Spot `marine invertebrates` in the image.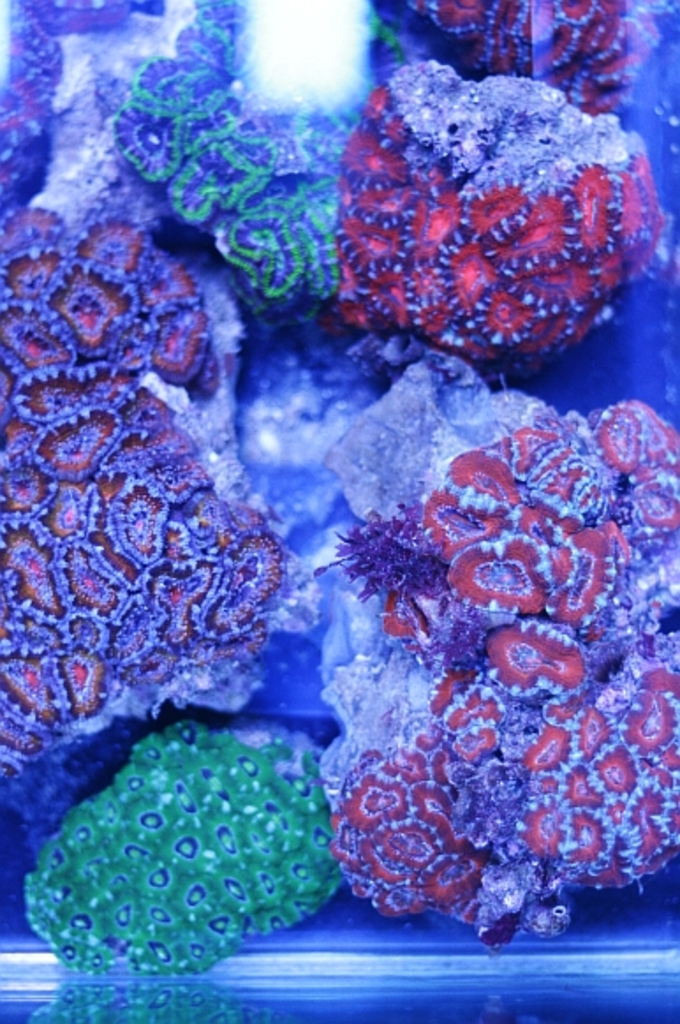
`marine invertebrates` found at (11, 705, 365, 998).
